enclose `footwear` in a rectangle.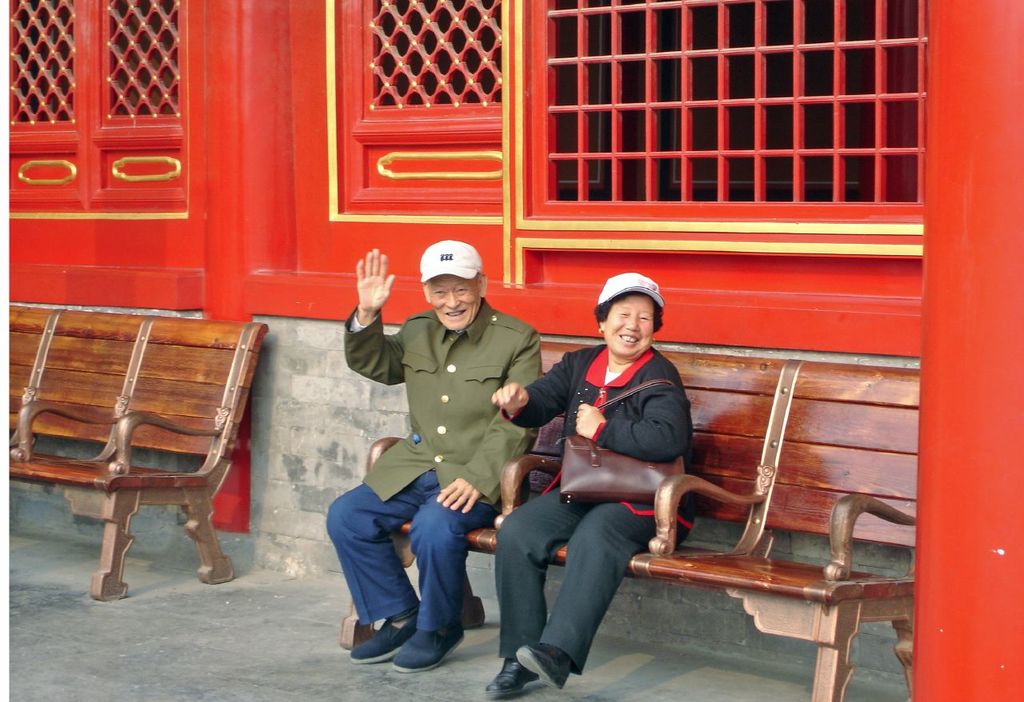
{"left": 349, "top": 606, "right": 420, "bottom": 660}.
